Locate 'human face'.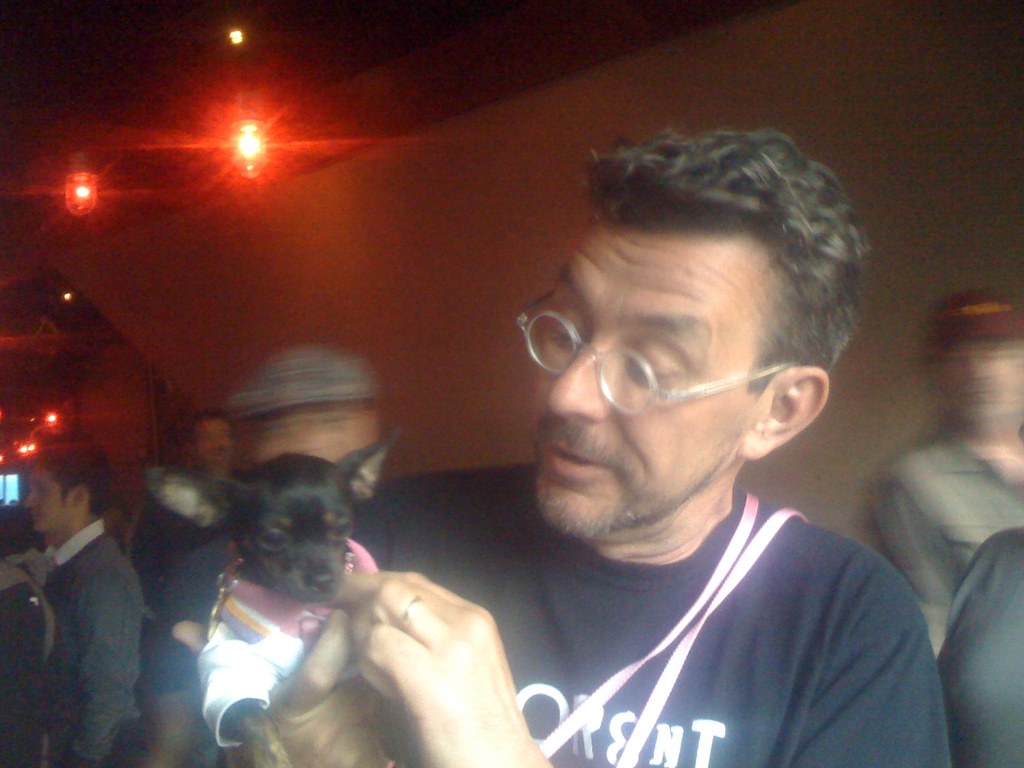
Bounding box: {"left": 532, "top": 220, "right": 743, "bottom": 537}.
